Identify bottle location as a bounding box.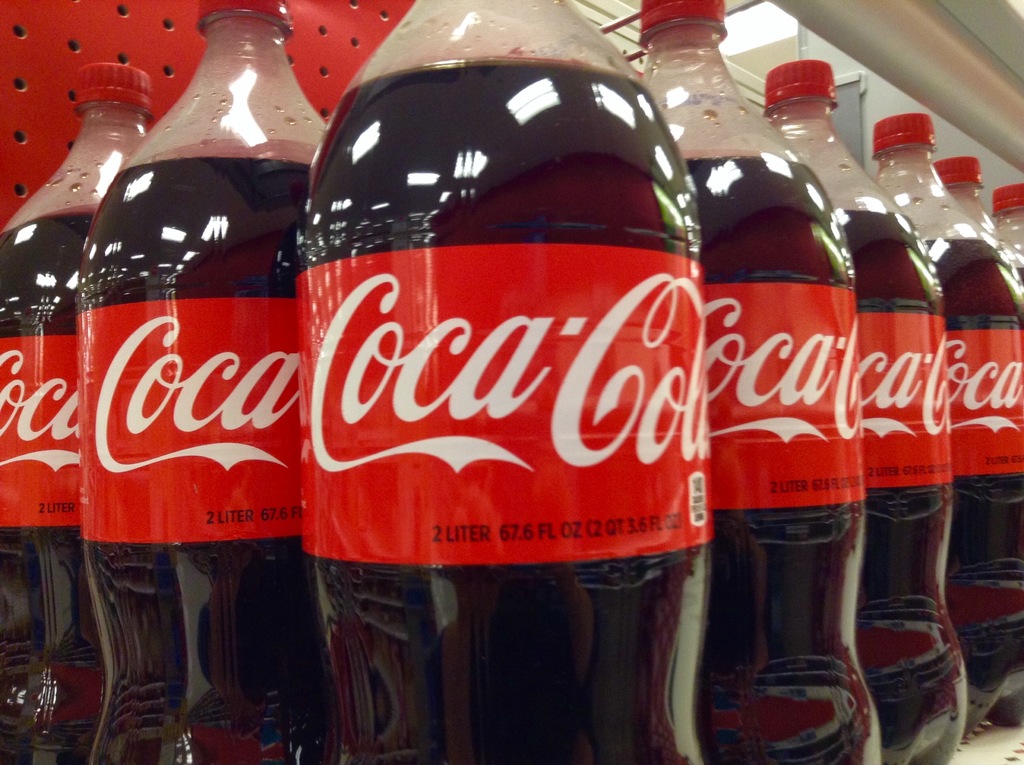
bbox=[0, 52, 141, 764].
